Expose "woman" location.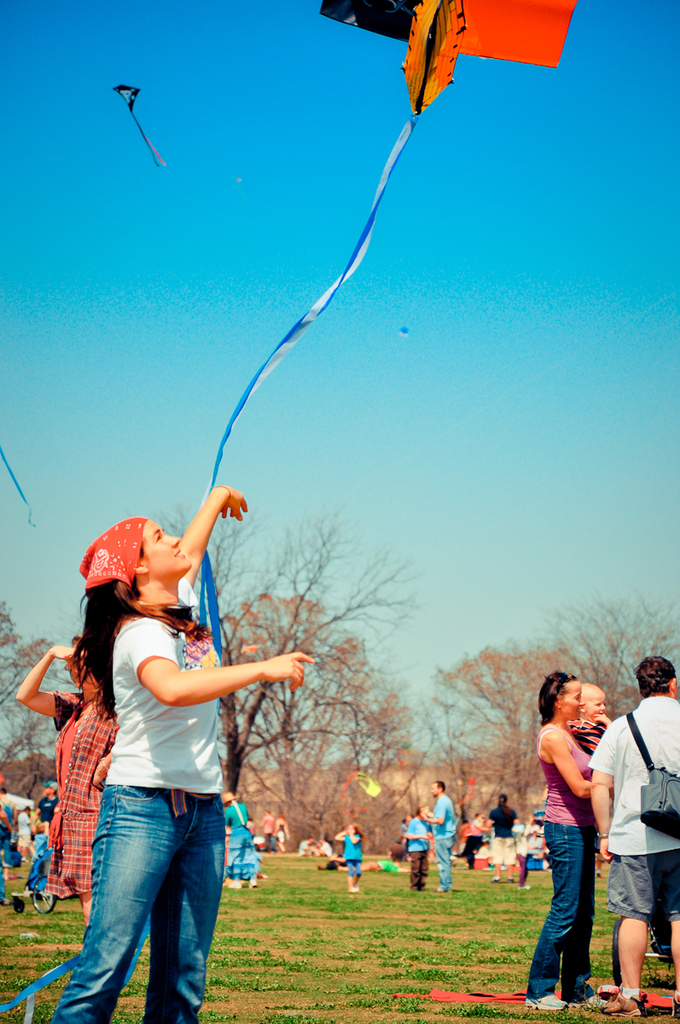
Exposed at x1=528 y1=670 x2=613 y2=1011.
